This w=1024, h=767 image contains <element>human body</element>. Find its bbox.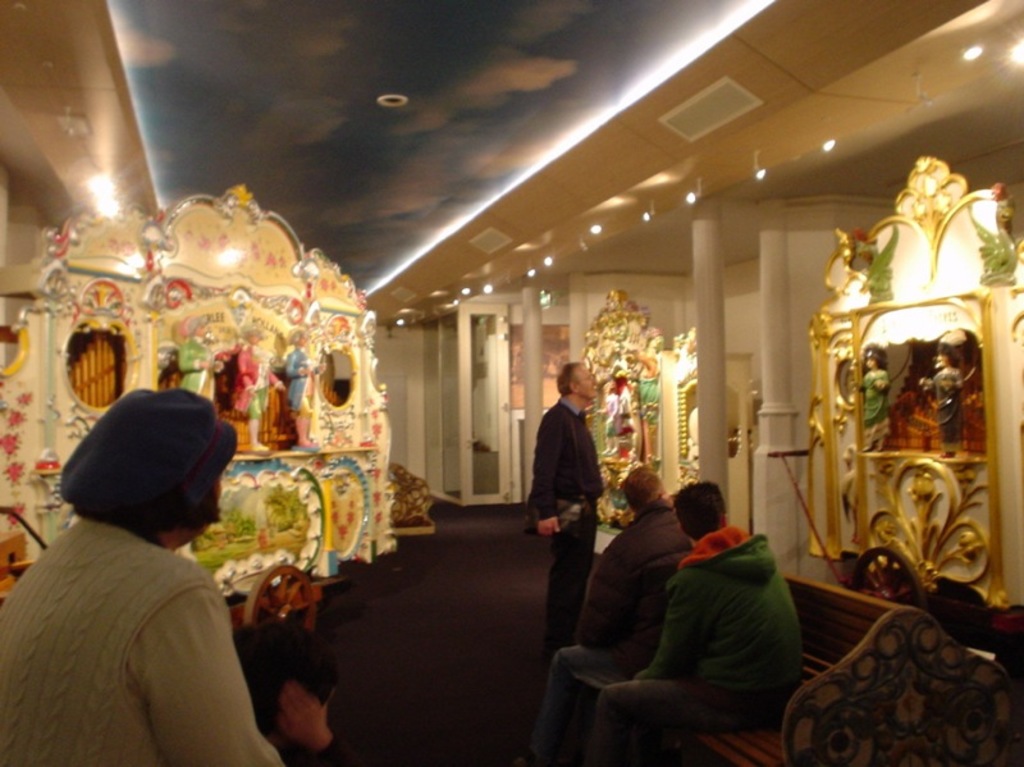
{"left": 288, "top": 348, "right": 334, "bottom": 456}.
